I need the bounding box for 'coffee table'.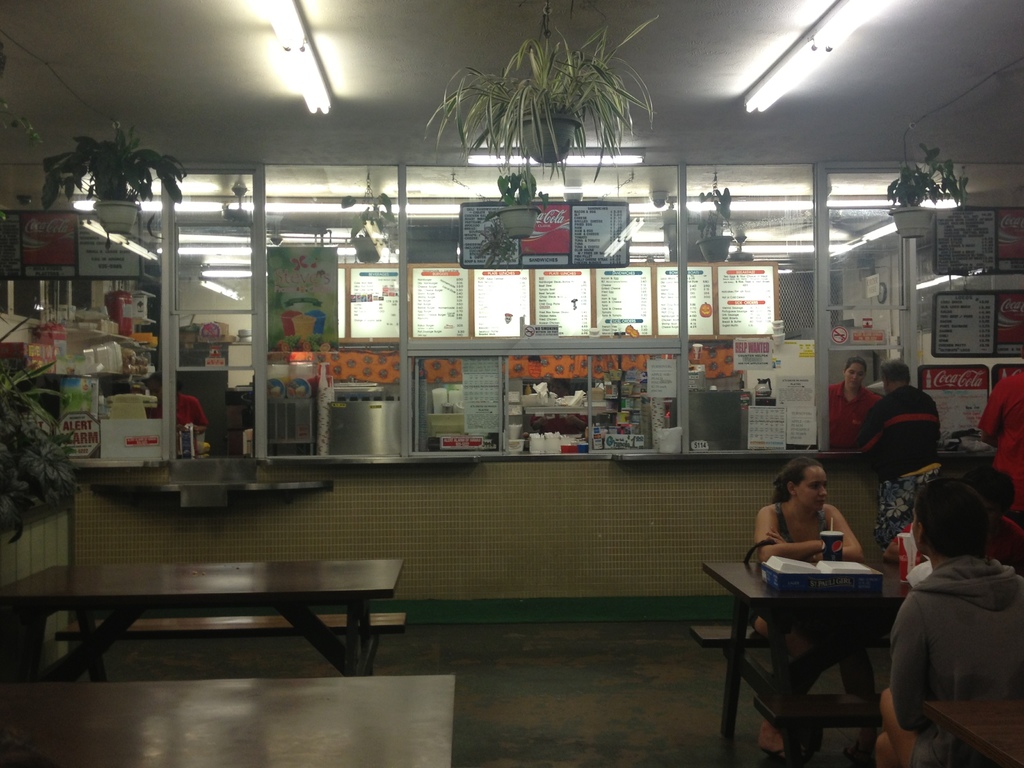
Here it is: {"x1": 31, "y1": 545, "x2": 426, "y2": 671}.
